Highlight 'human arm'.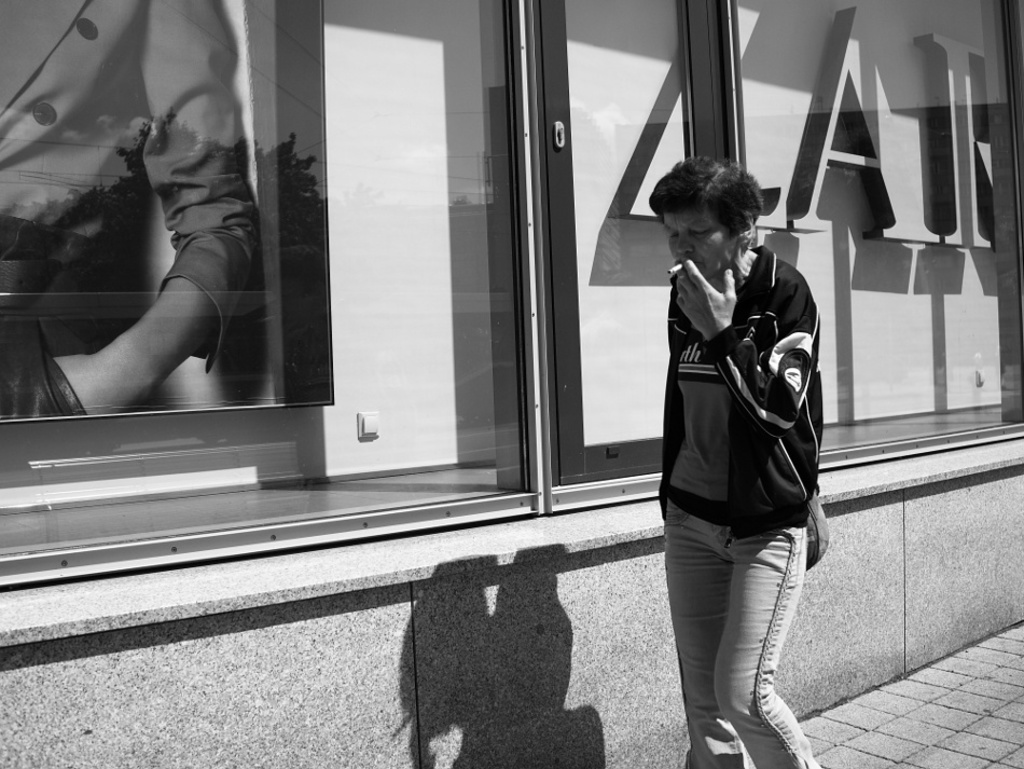
Highlighted region: region(677, 256, 814, 441).
